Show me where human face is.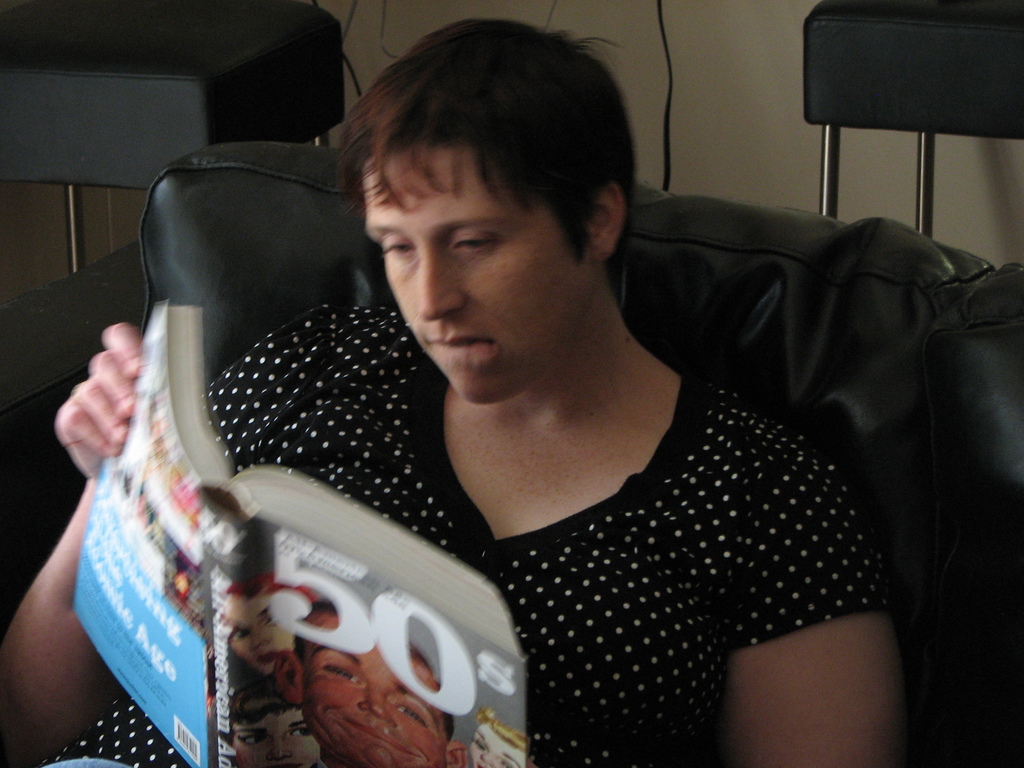
human face is at box=[361, 141, 604, 406].
